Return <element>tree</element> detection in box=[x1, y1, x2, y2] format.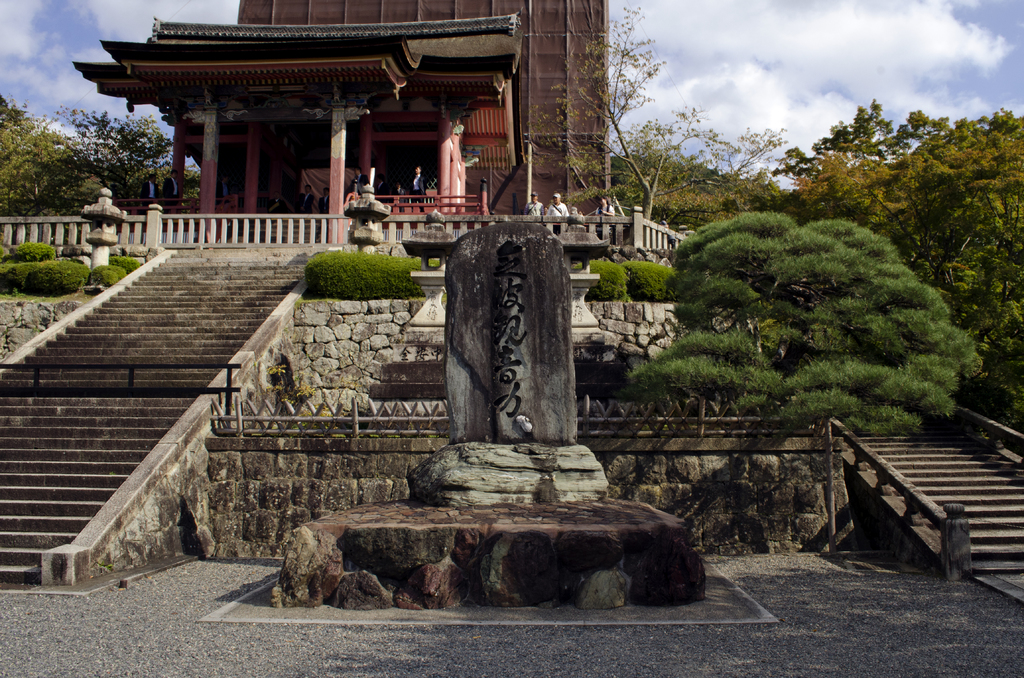
box=[794, 102, 1023, 346].
